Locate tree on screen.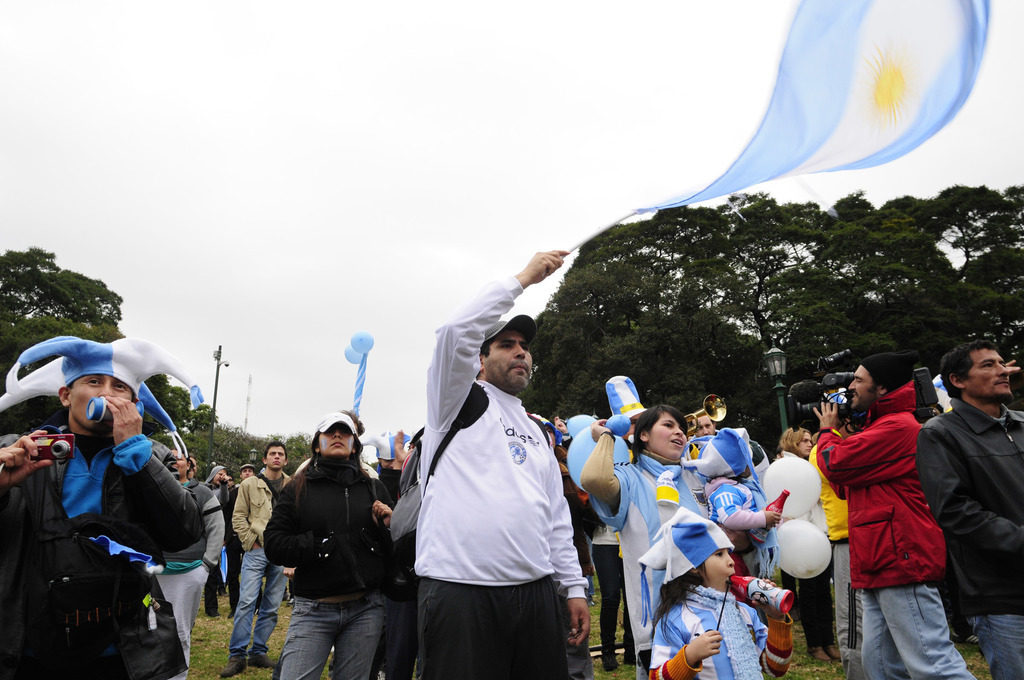
On screen at 8,252,120,339.
